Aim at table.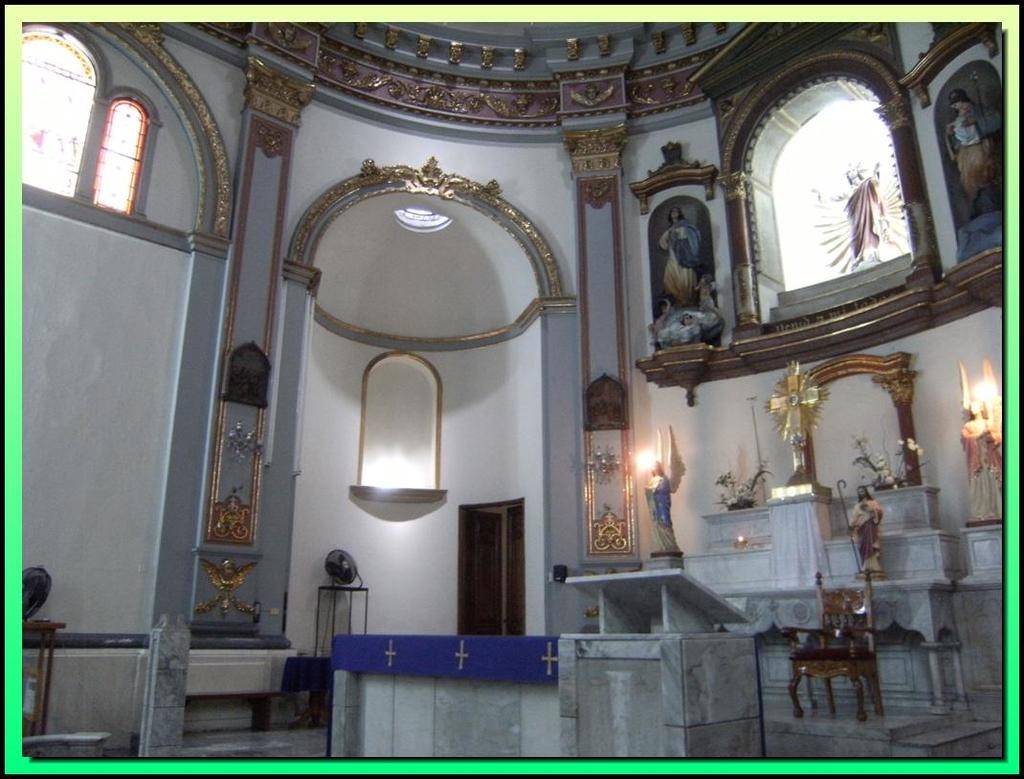
Aimed at bbox(791, 631, 894, 727).
